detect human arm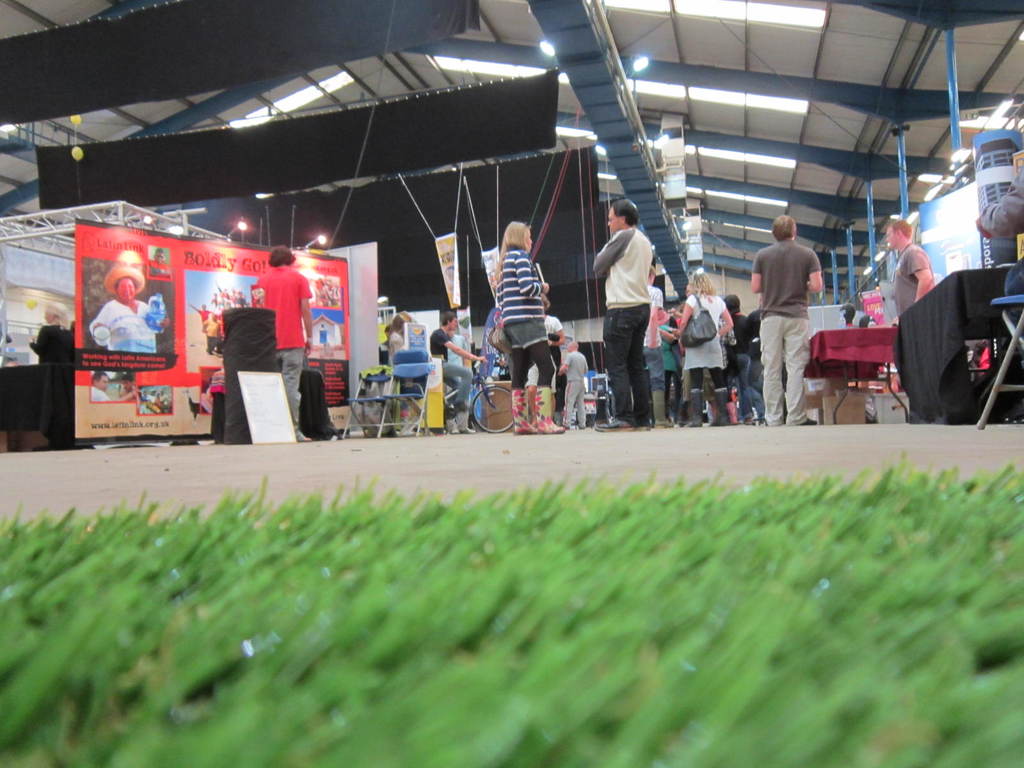
pyautogui.locateOnScreen(430, 332, 486, 362)
